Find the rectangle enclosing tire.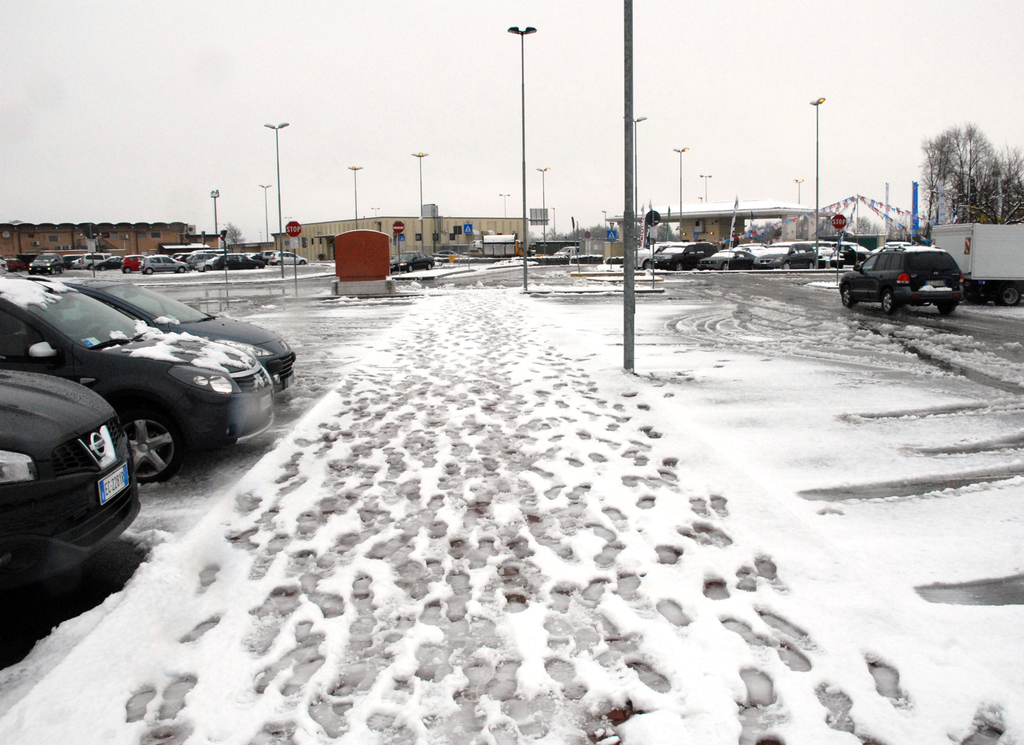
[844,287,852,307].
